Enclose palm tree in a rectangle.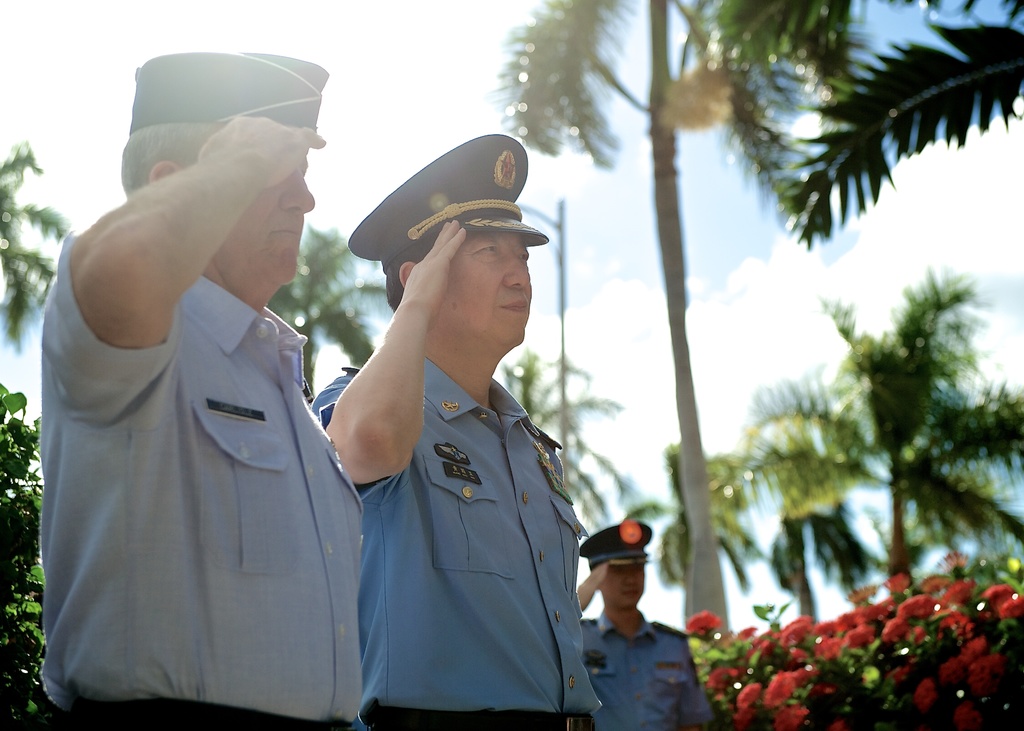
bbox=(486, 342, 623, 527).
